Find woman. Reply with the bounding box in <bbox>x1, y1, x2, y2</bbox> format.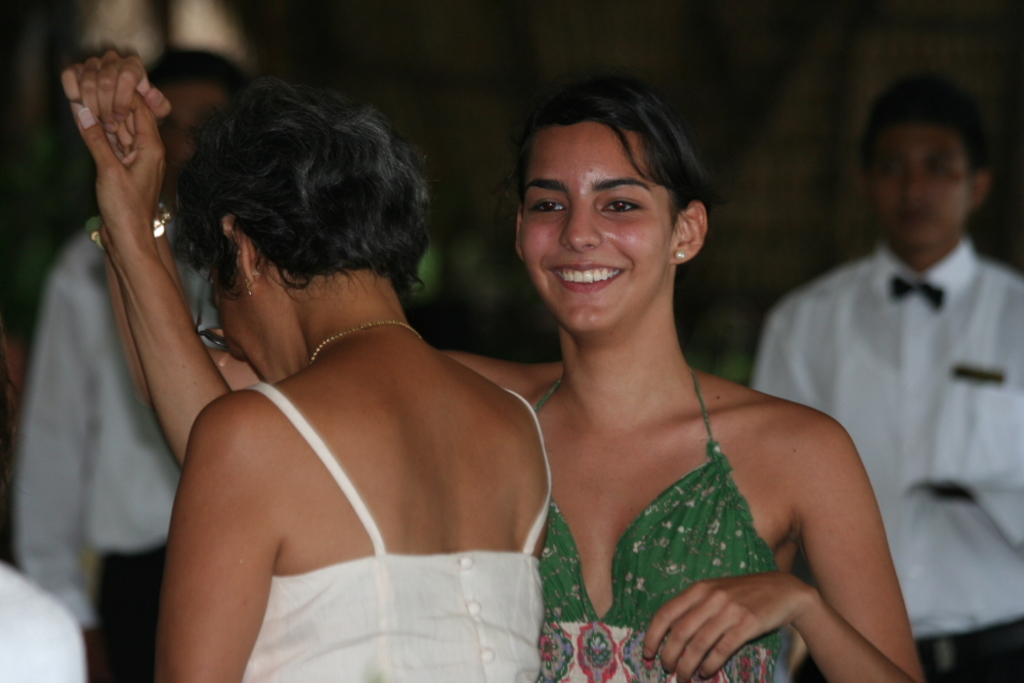
<bbox>60, 49, 926, 682</bbox>.
